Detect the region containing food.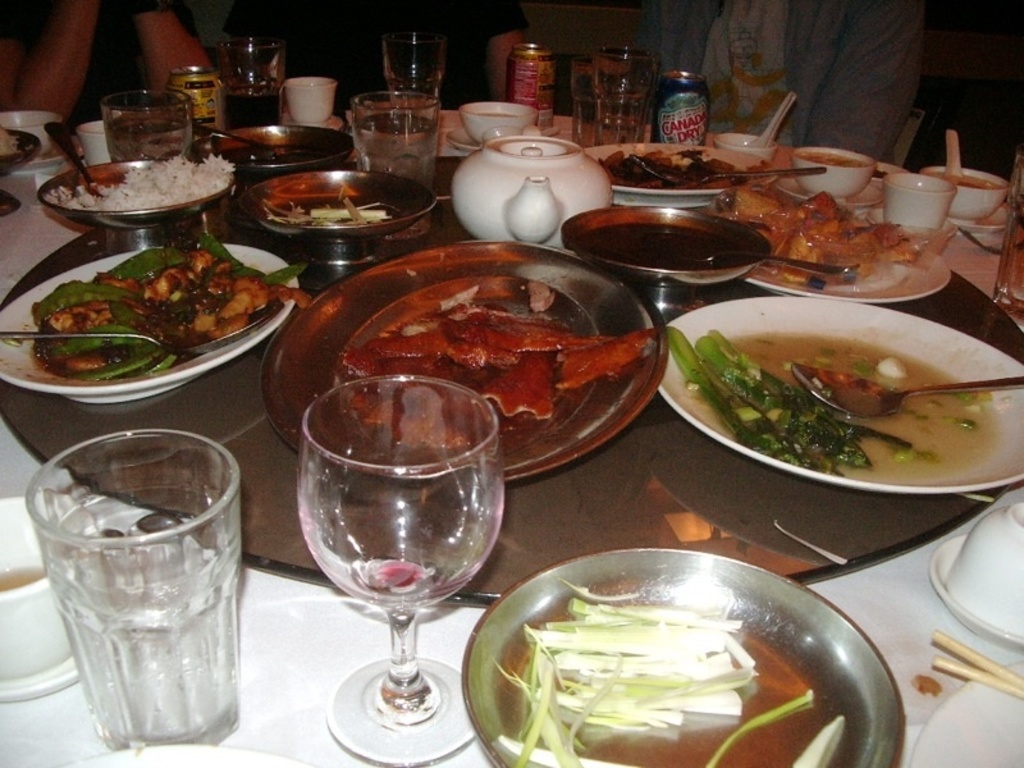
230,119,335,164.
